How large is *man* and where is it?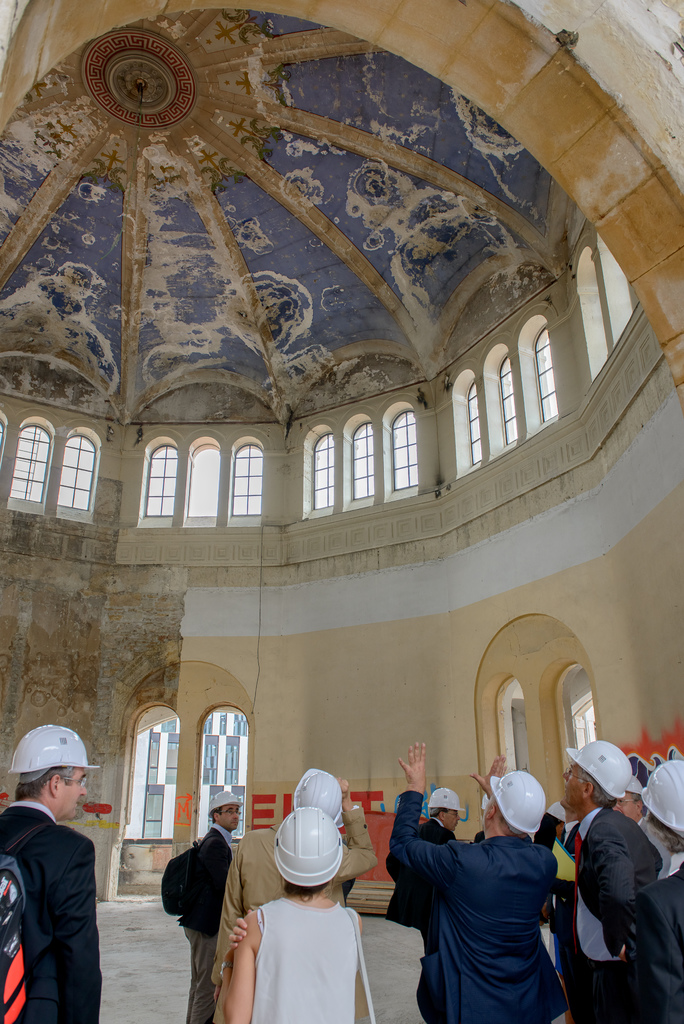
Bounding box: bbox(557, 739, 658, 1023).
